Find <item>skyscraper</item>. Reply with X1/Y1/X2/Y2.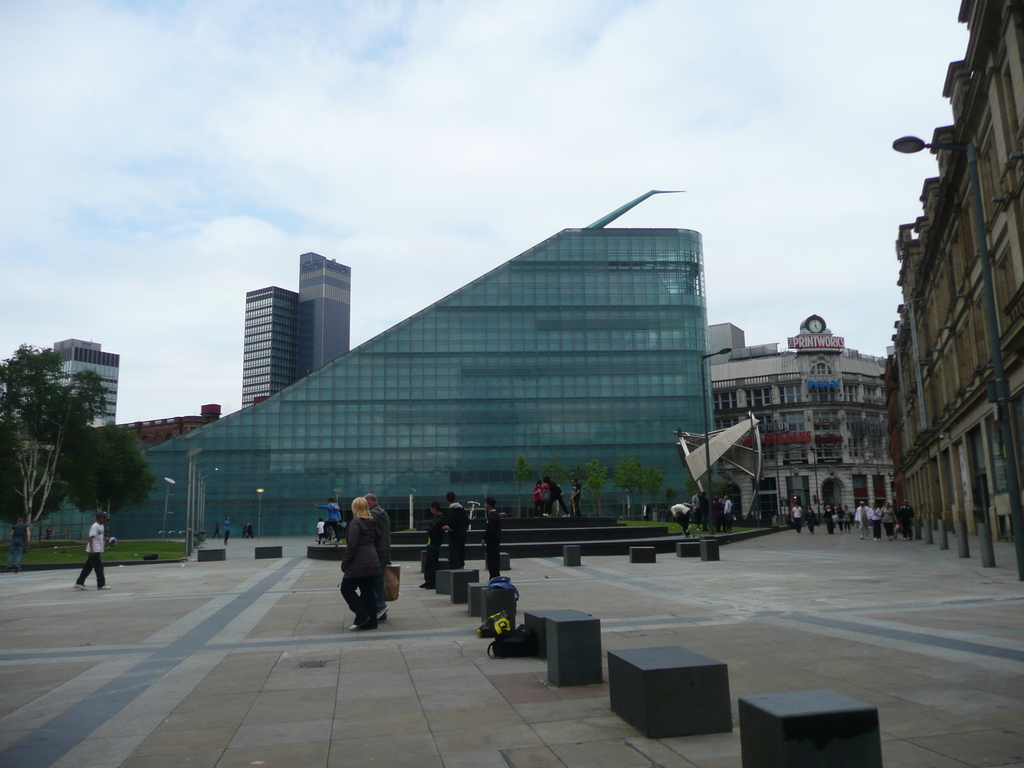
38/342/124/430.
